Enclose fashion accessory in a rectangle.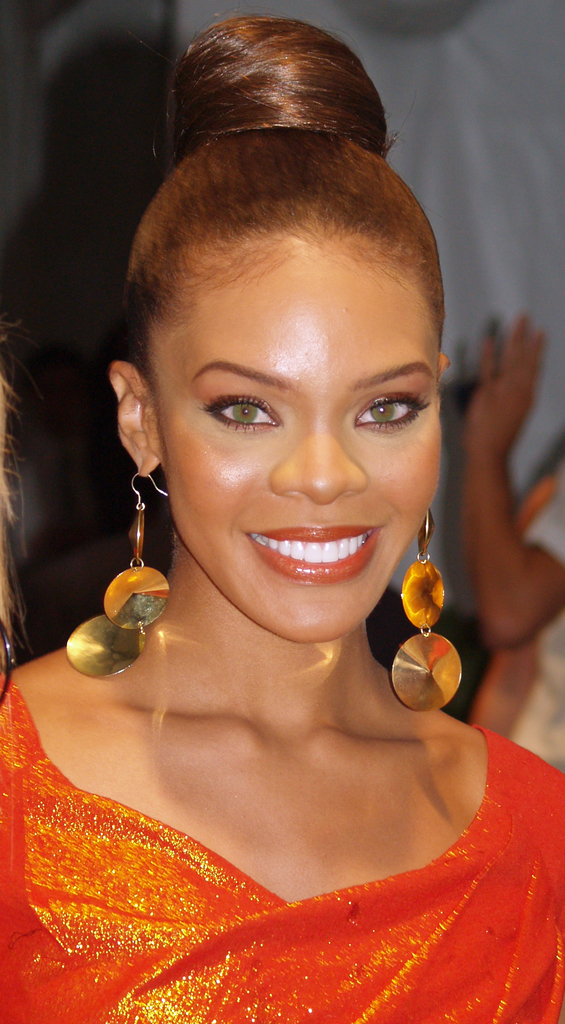
bbox(393, 505, 467, 708).
